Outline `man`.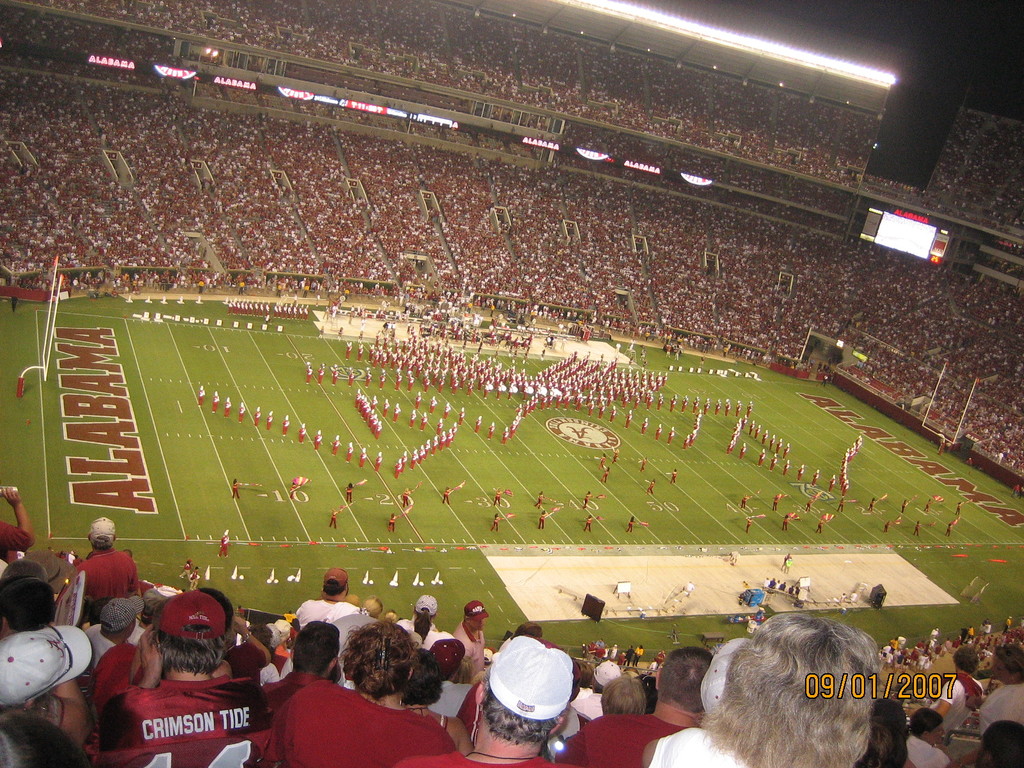
Outline: locate(175, 556, 188, 577).
